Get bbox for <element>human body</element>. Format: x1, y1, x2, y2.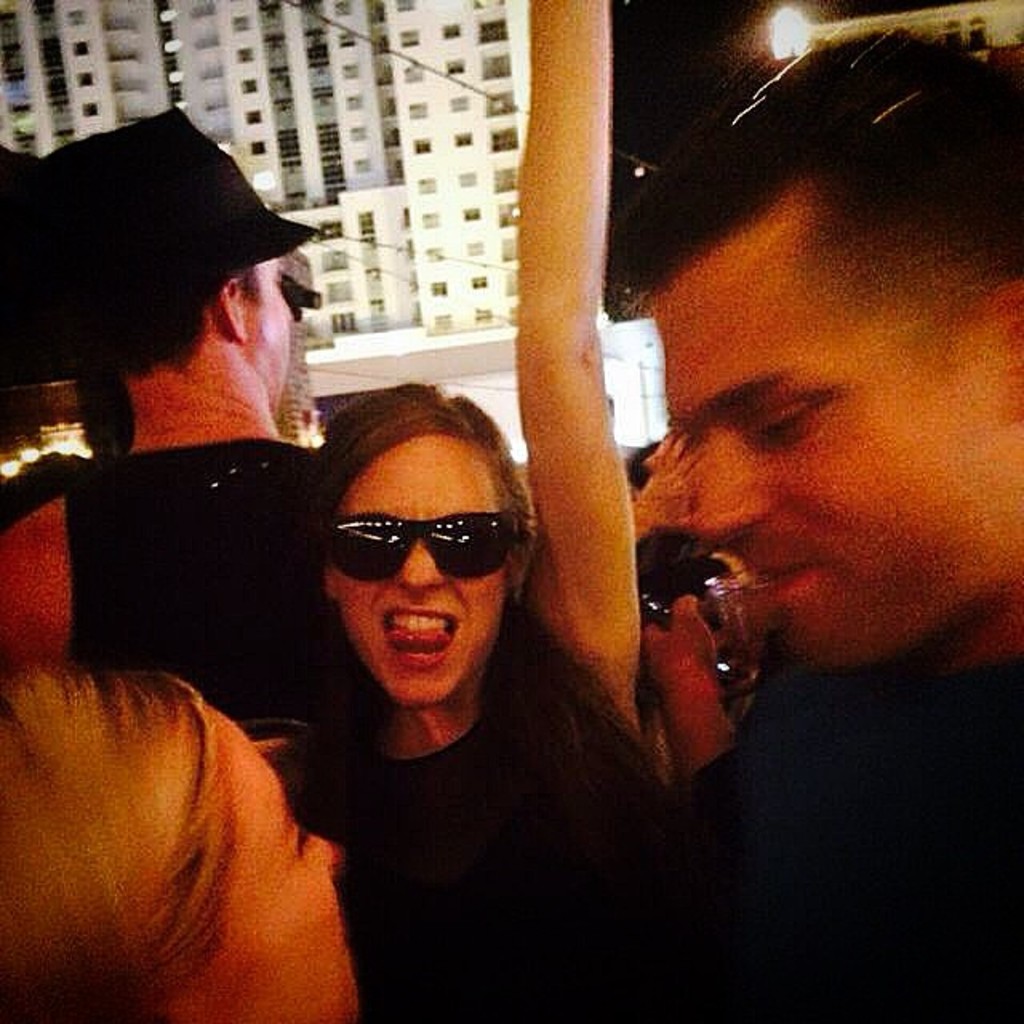
0, 107, 341, 810.
